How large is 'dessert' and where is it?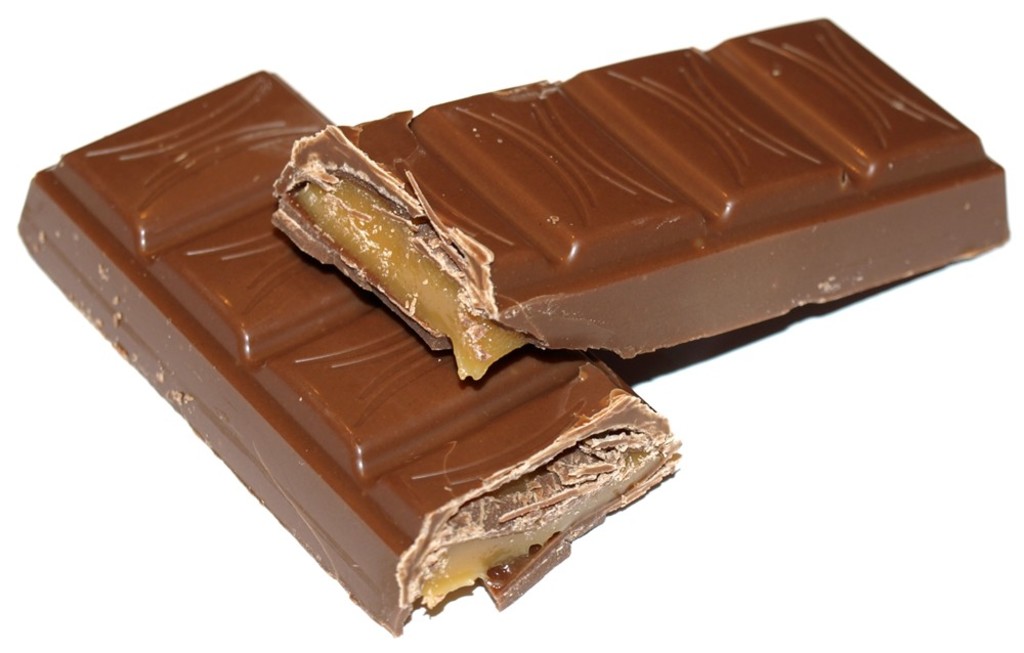
Bounding box: Rect(72, 75, 1023, 596).
